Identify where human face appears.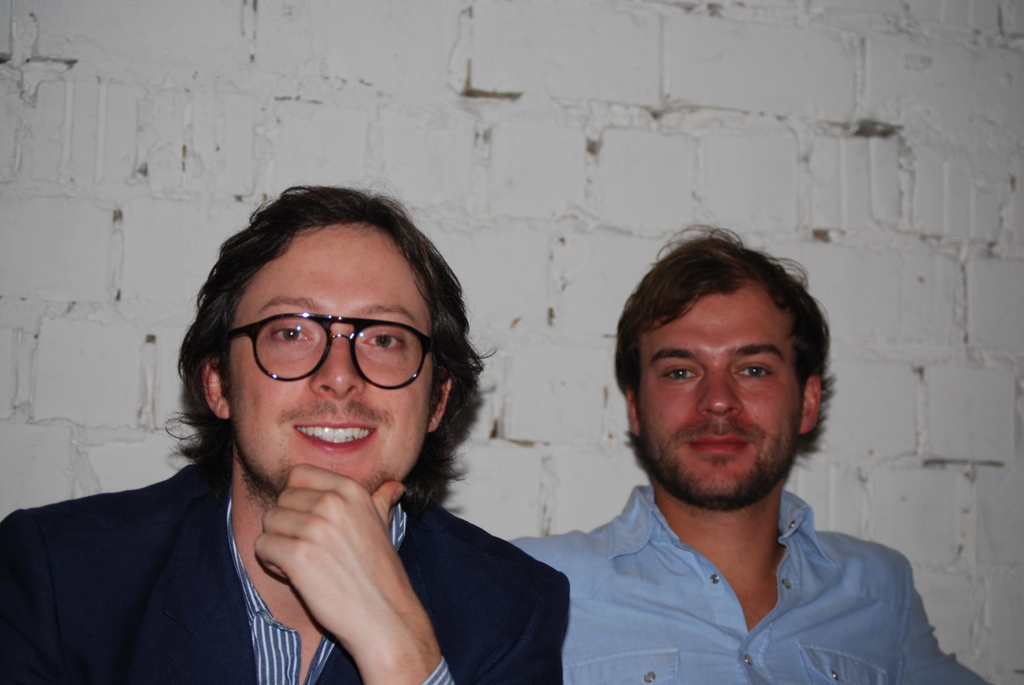
Appears at 637:282:799:498.
